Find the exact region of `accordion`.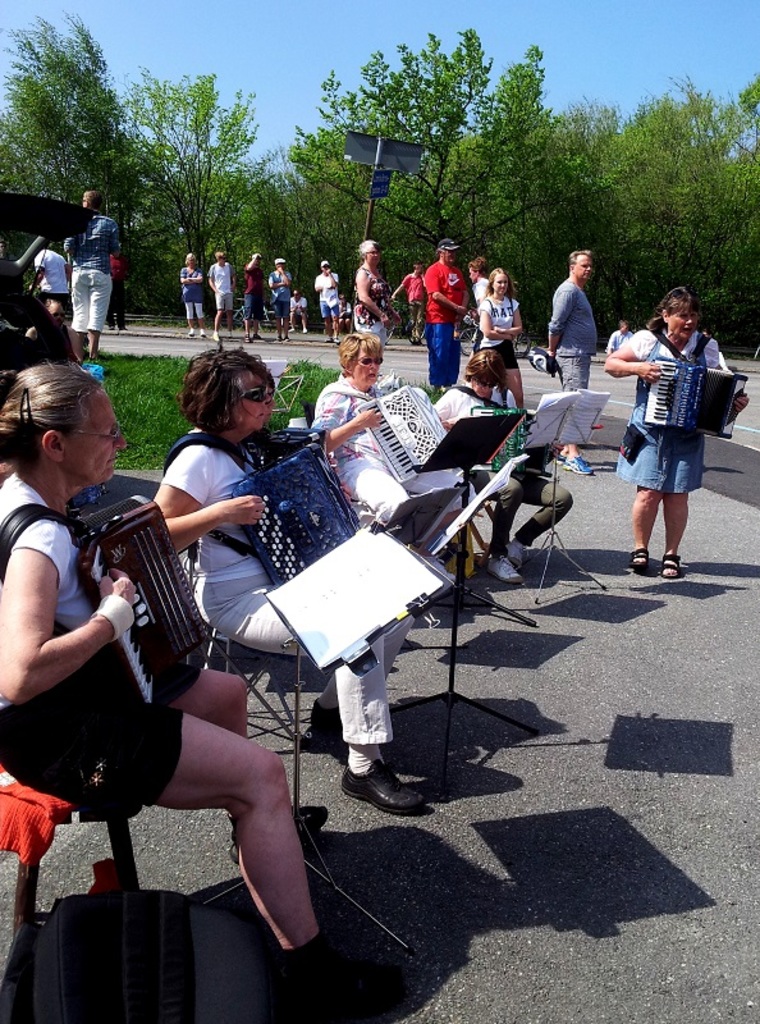
Exact region: (x1=0, y1=503, x2=203, y2=692).
